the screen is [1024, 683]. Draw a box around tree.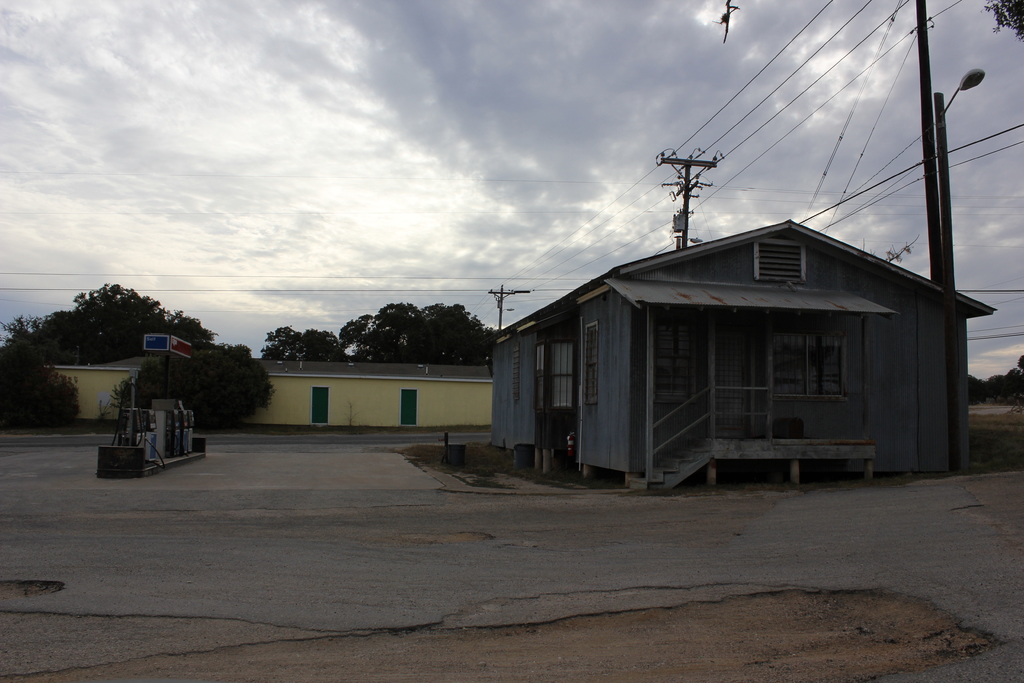
box(330, 300, 495, 365).
